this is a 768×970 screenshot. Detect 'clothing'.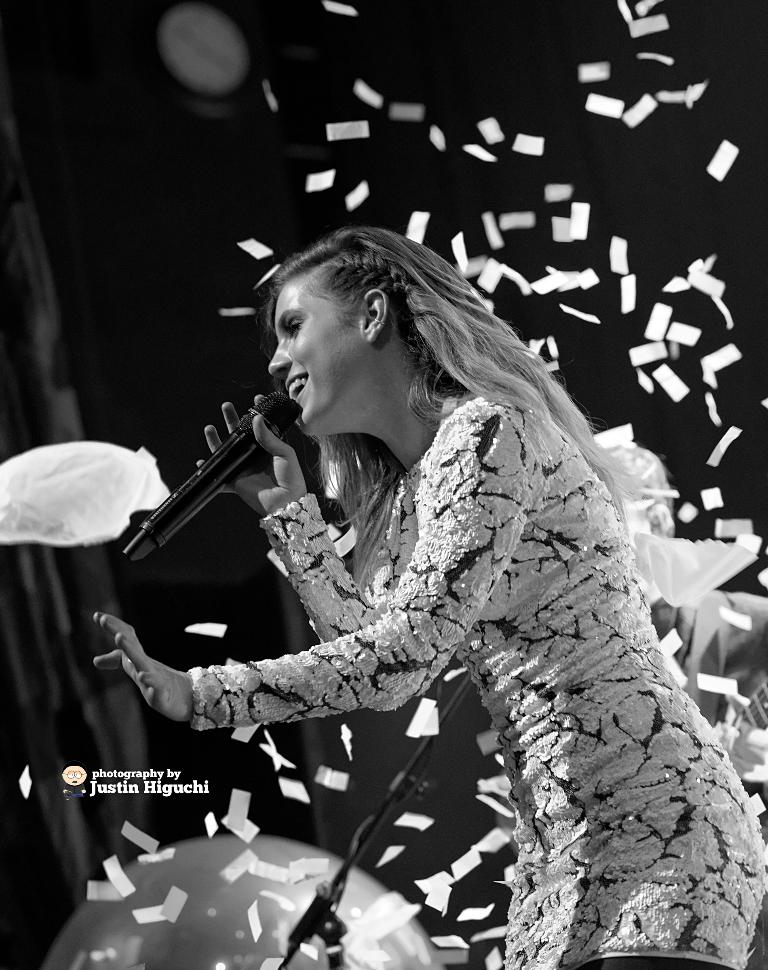
93 226 686 931.
